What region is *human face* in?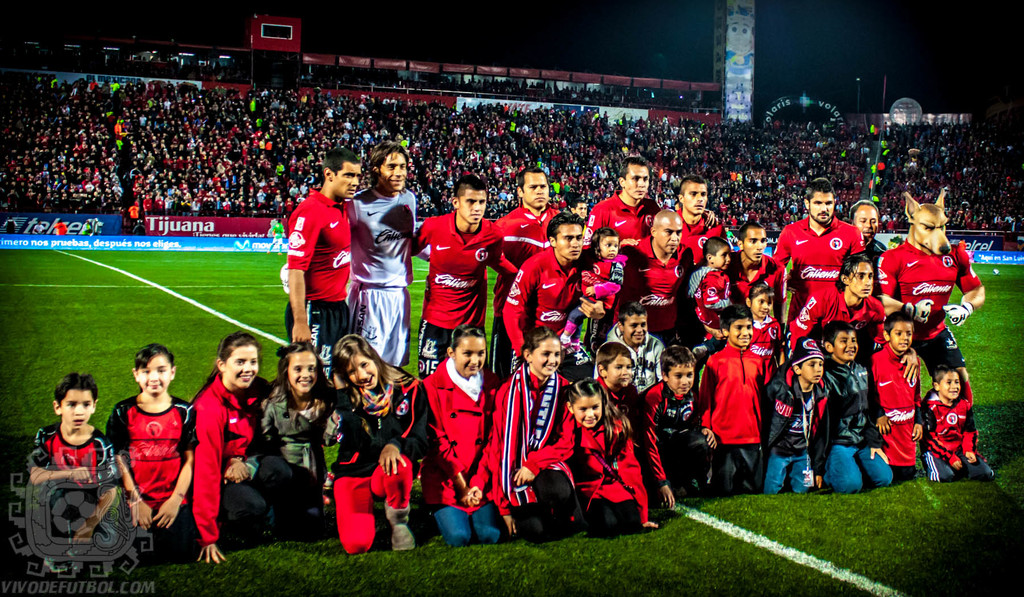
[345,352,375,393].
